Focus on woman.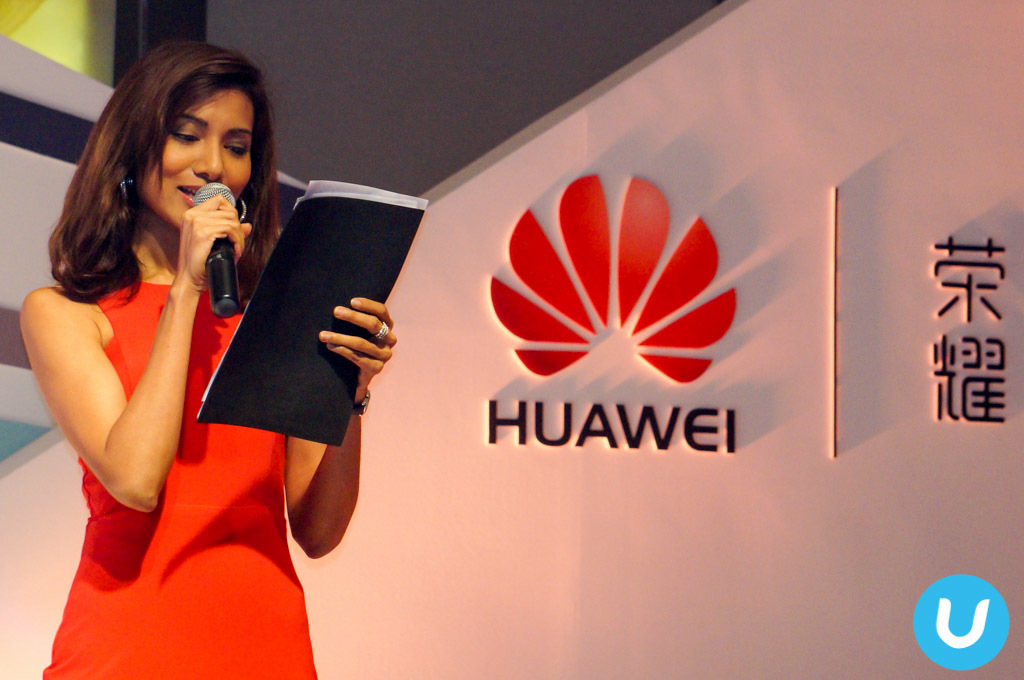
Focused at bbox(23, 39, 296, 656).
